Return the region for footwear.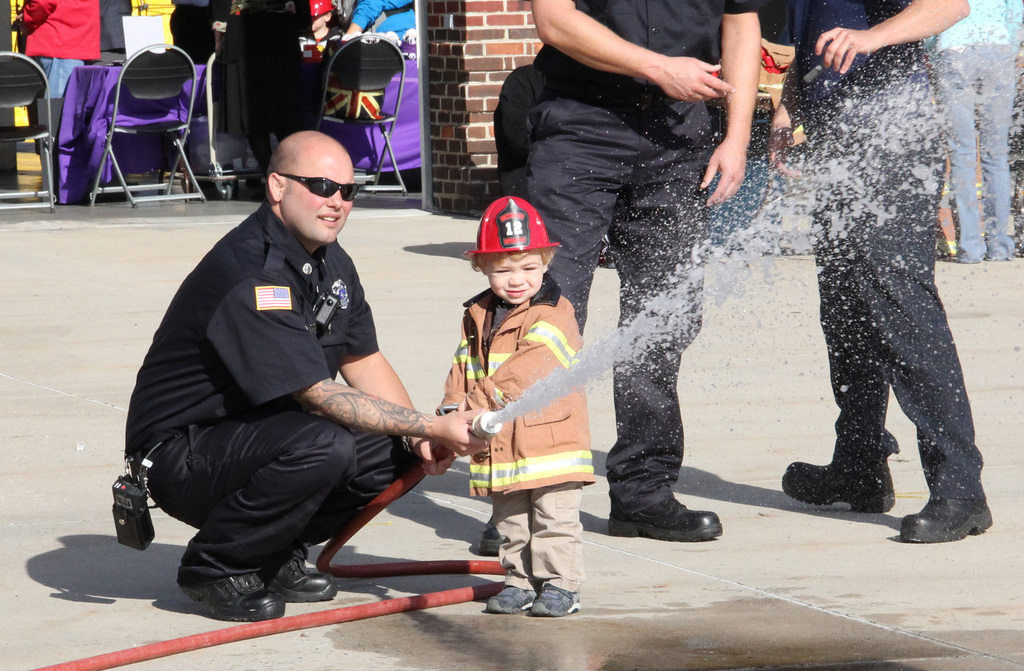
Rect(529, 583, 583, 618).
